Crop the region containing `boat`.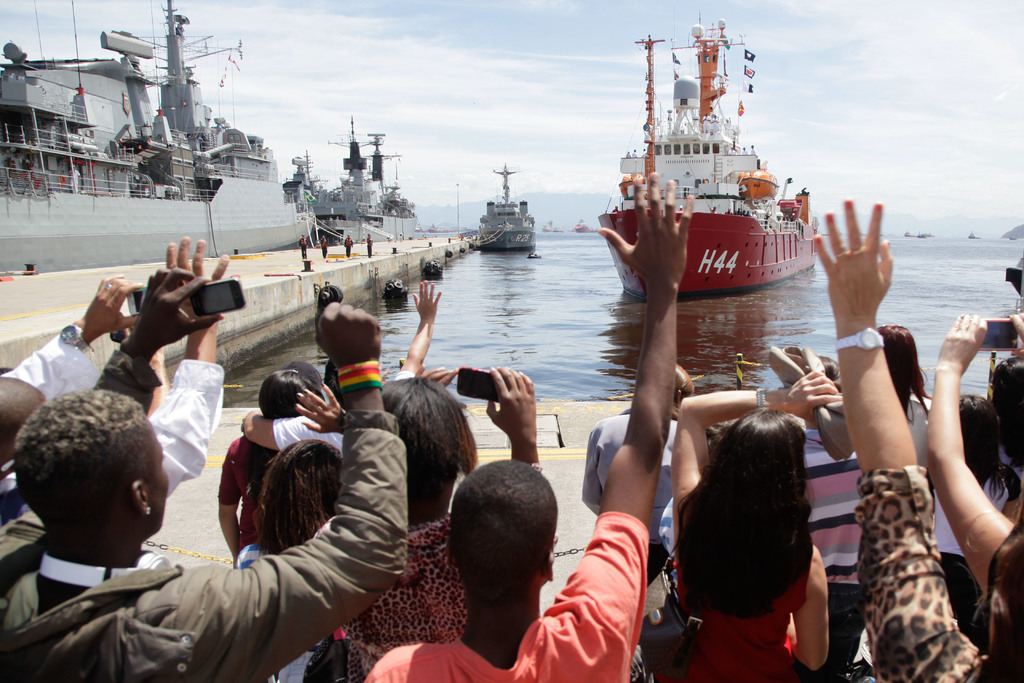
Crop region: 968, 229, 976, 238.
